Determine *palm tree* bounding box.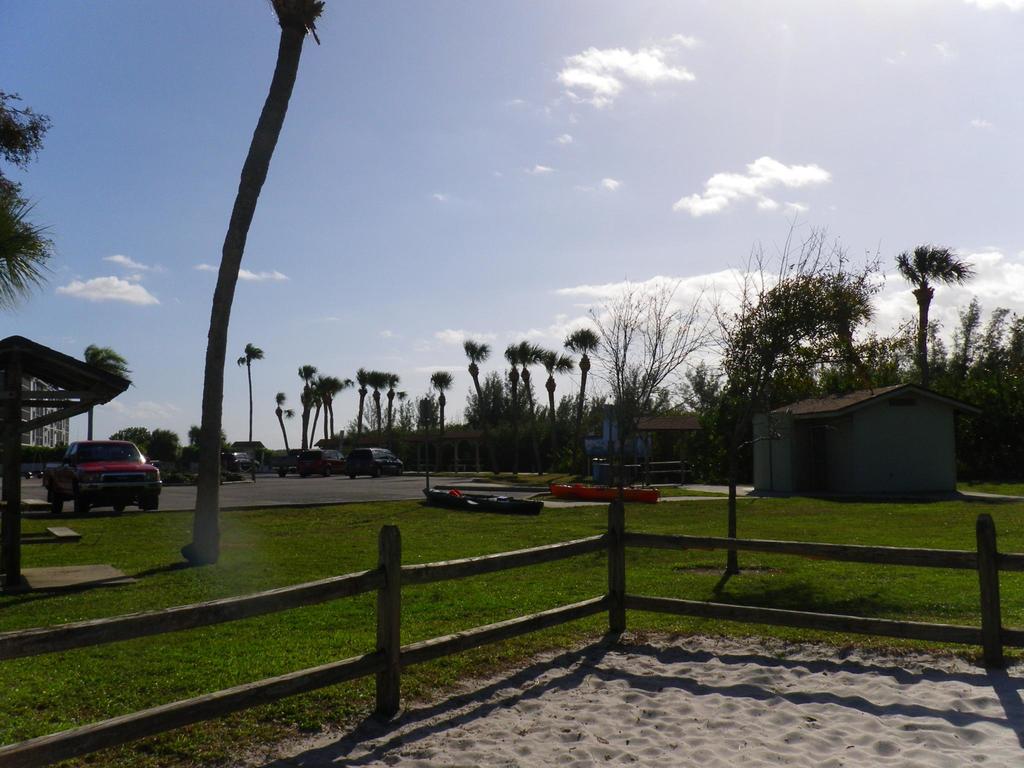
Determined: (x1=513, y1=342, x2=543, y2=419).
